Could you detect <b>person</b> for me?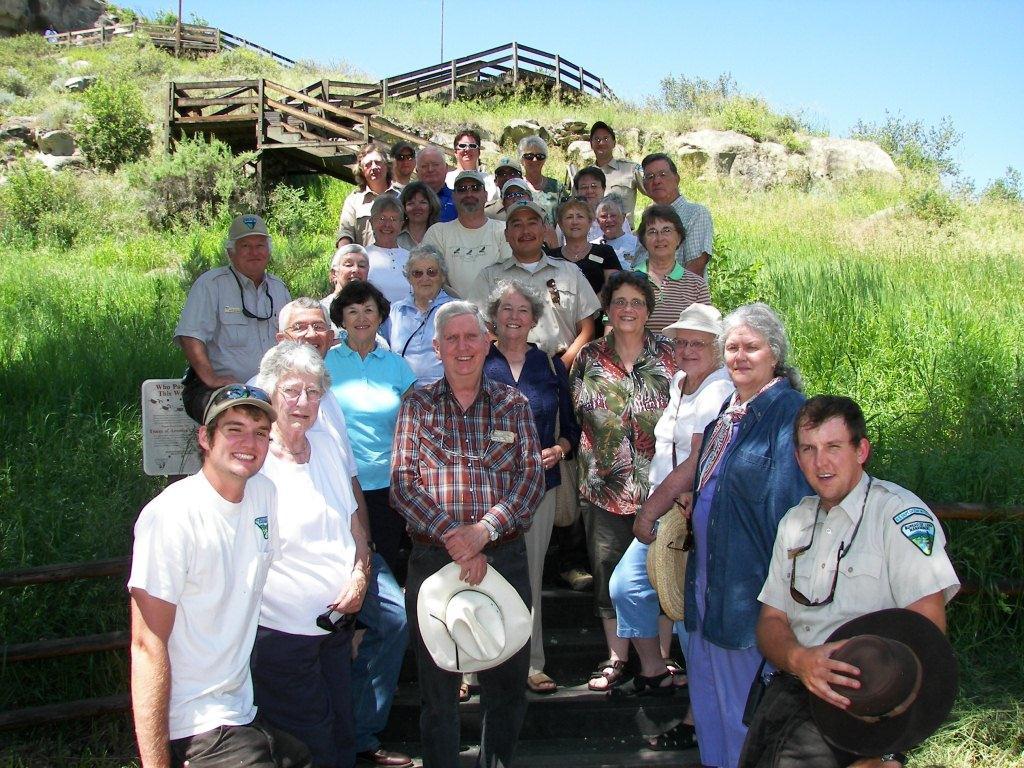
Detection result: <region>390, 300, 541, 767</region>.
